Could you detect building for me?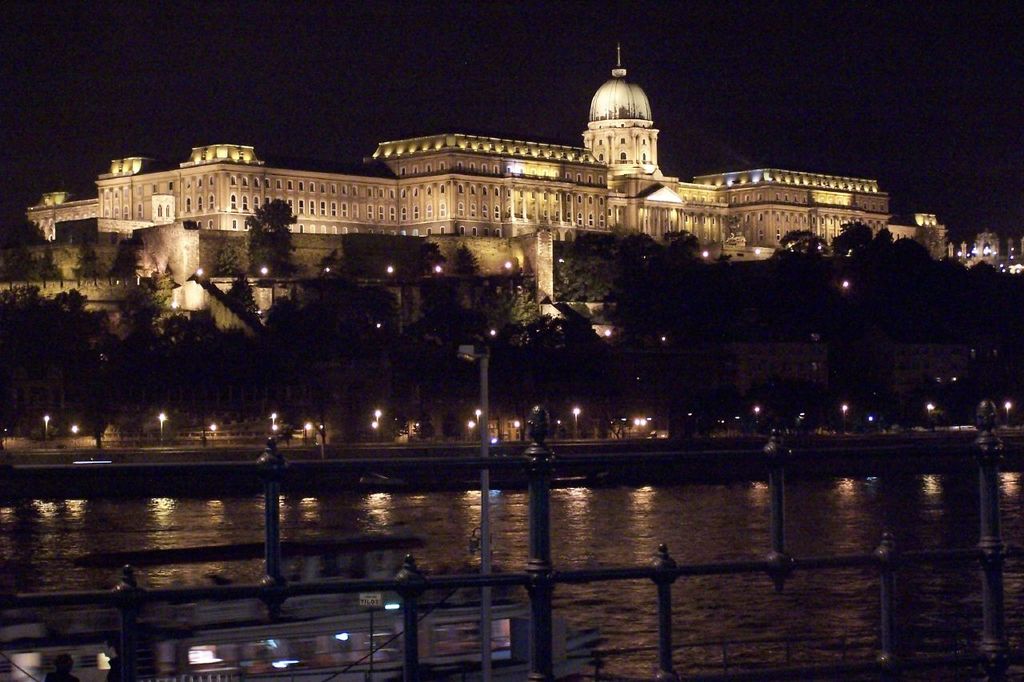
Detection result: [x1=26, y1=46, x2=1023, y2=332].
